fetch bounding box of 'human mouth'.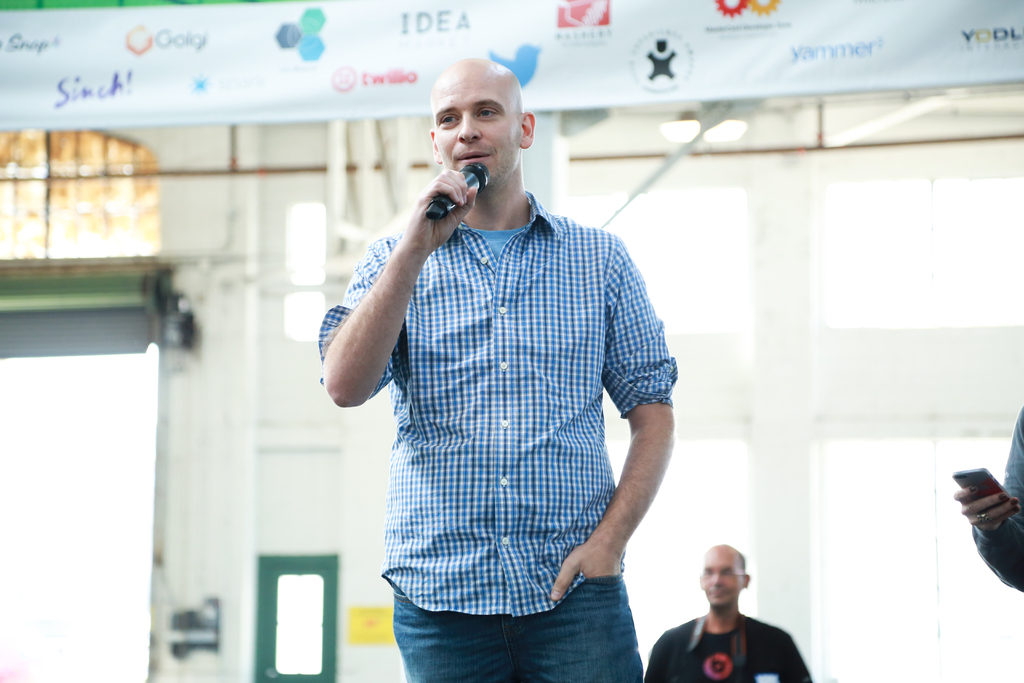
Bbox: bbox(710, 589, 728, 599).
